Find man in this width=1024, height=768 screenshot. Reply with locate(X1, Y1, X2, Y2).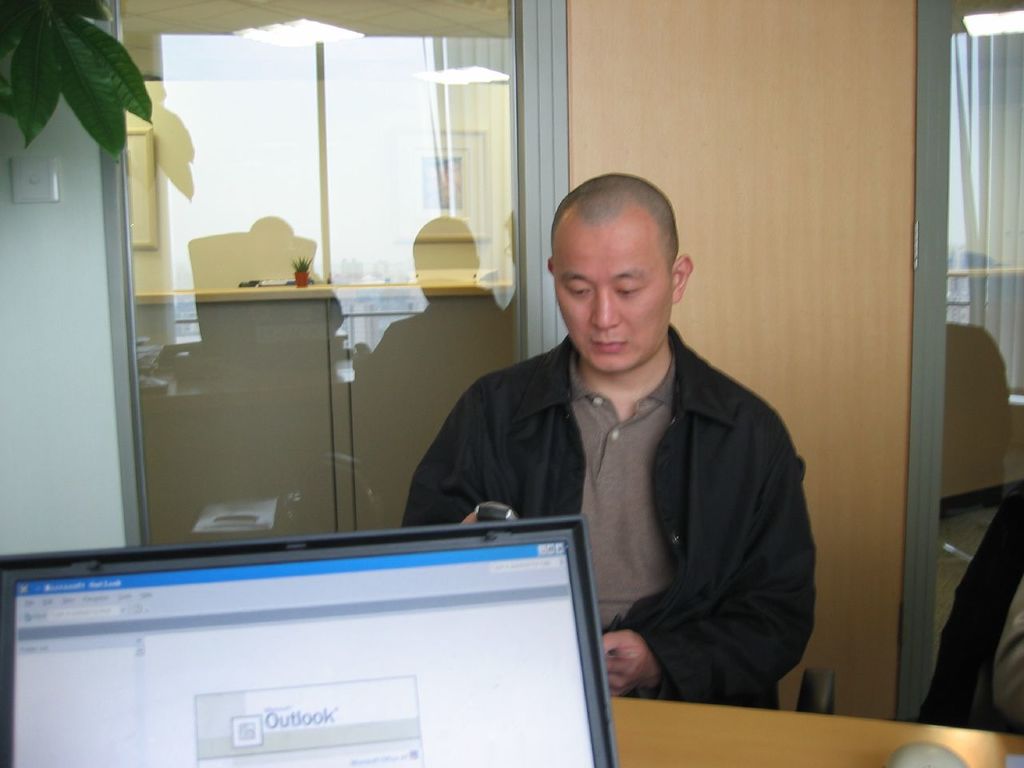
locate(437, 182, 837, 697).
